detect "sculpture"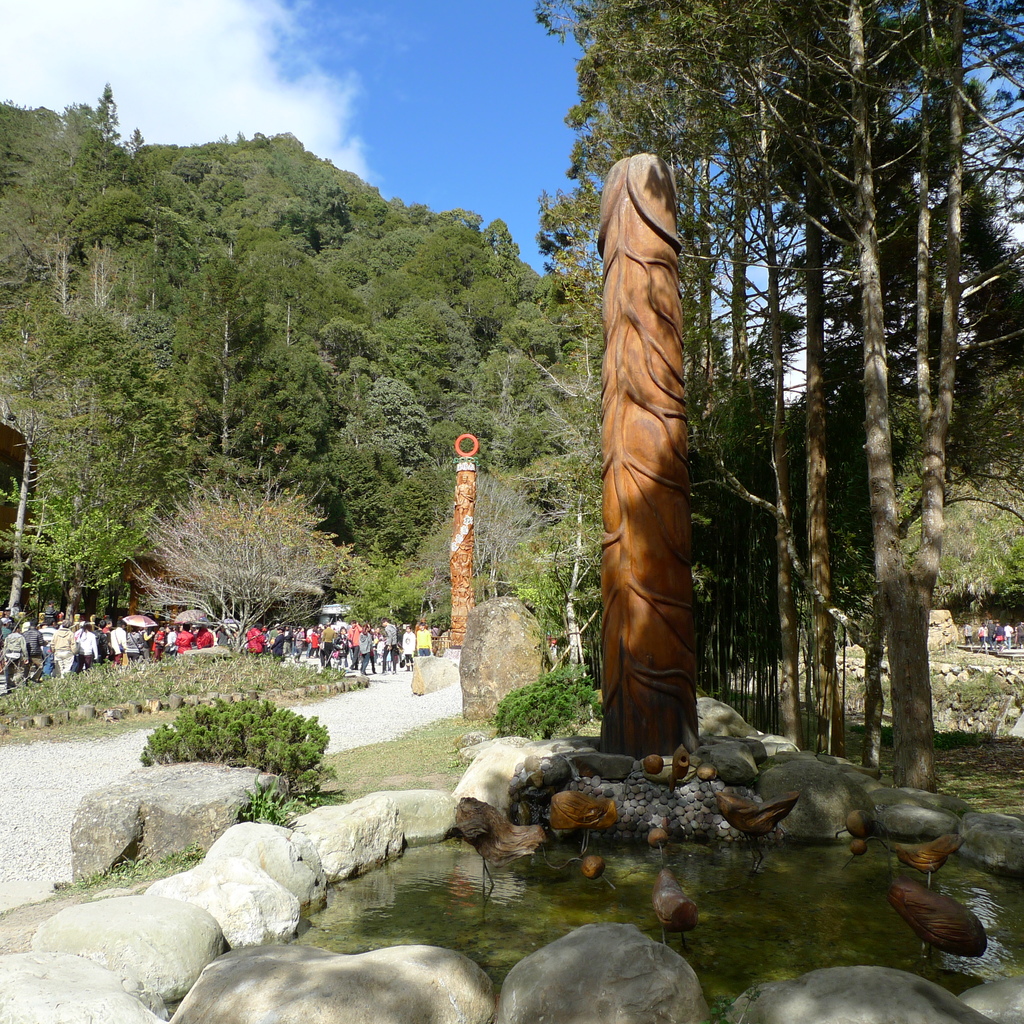
[634,748,657,771]
